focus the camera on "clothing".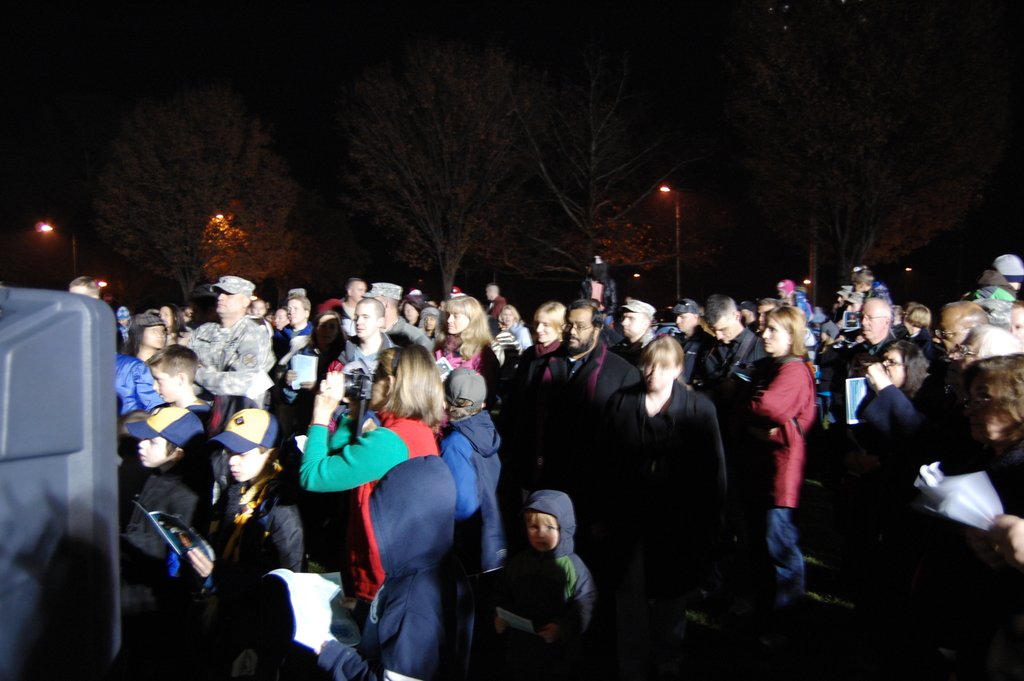
Focus region: [x1=186, y1=318, x2=284, y2=405].
